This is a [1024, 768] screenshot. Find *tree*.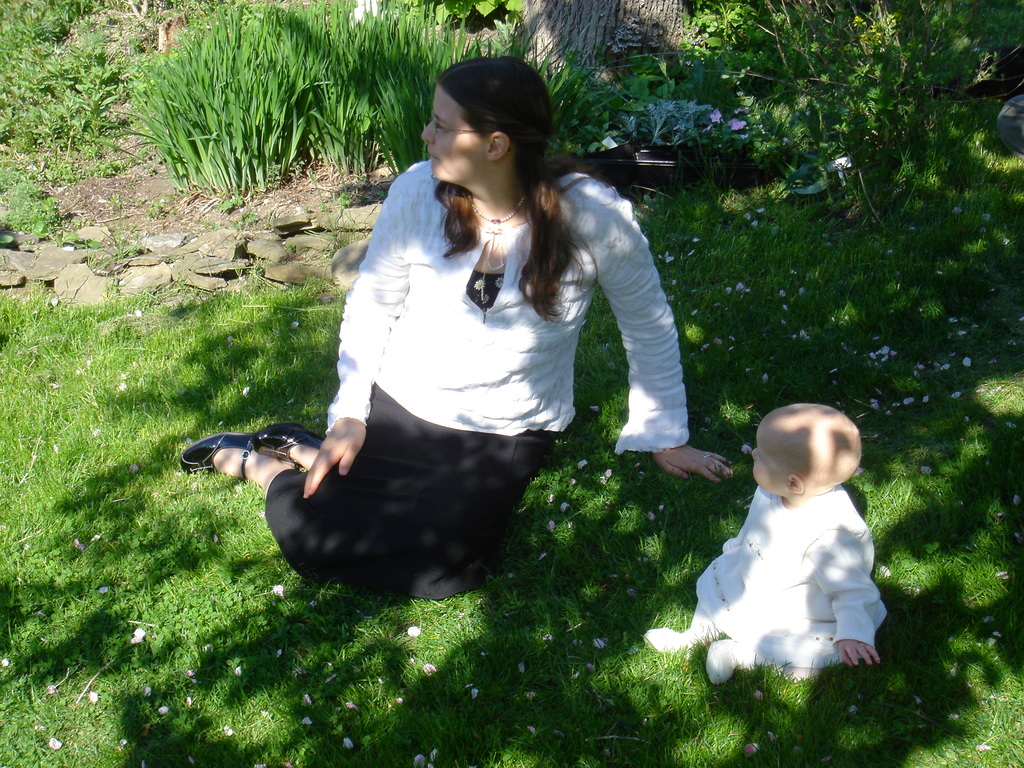
Bounding box: crop(519, 0, 689, 85).
